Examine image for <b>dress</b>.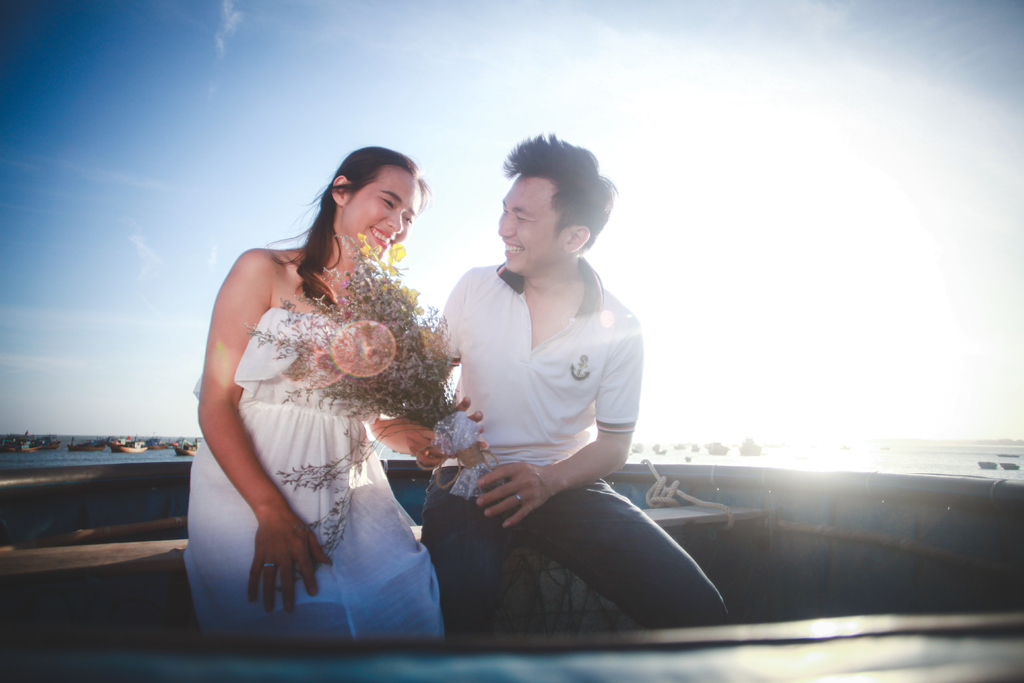
Examination result: detection(166, 199, 445, 662).
